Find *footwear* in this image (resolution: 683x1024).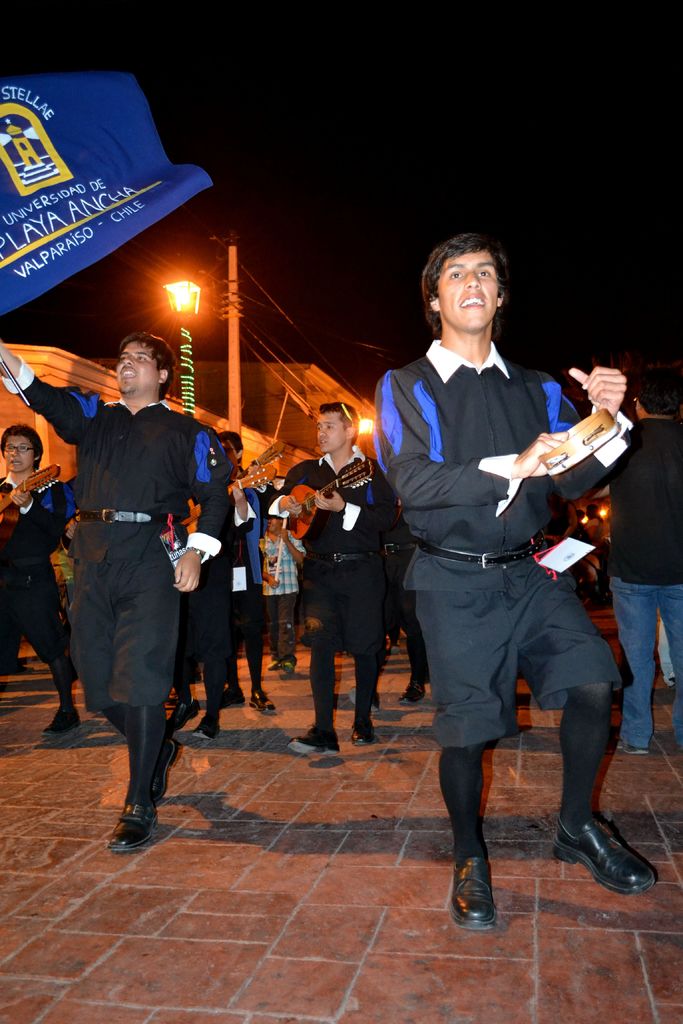
(left=190, top=712, right=224, bottom=738).
